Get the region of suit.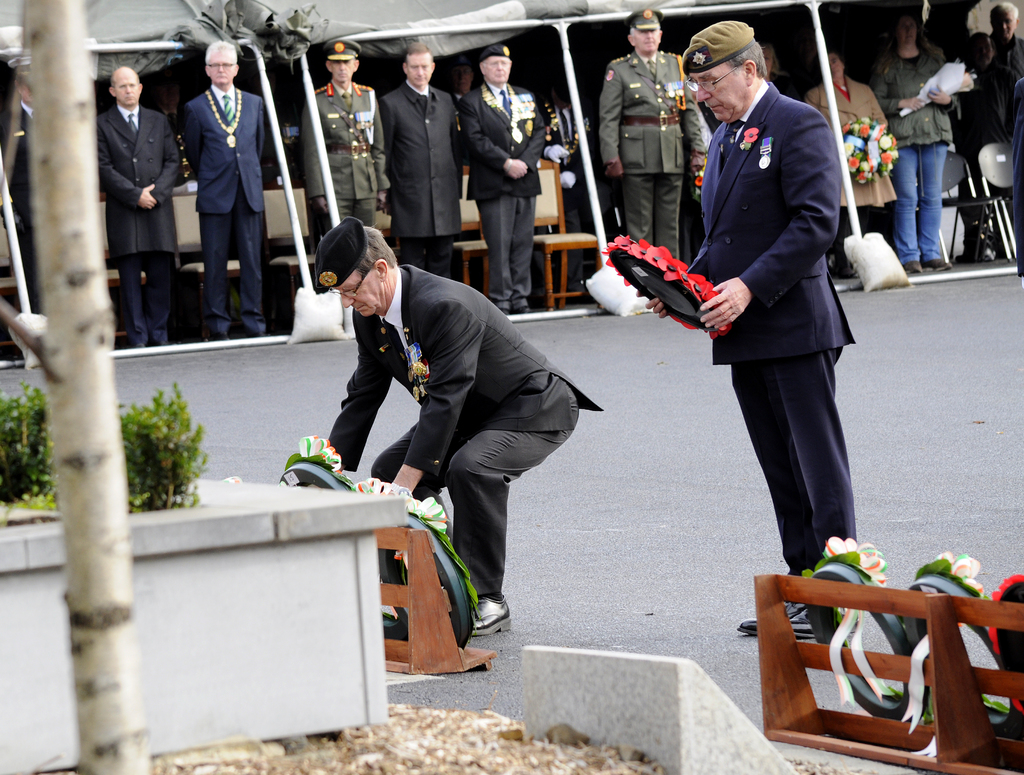
467,88,550,309.
